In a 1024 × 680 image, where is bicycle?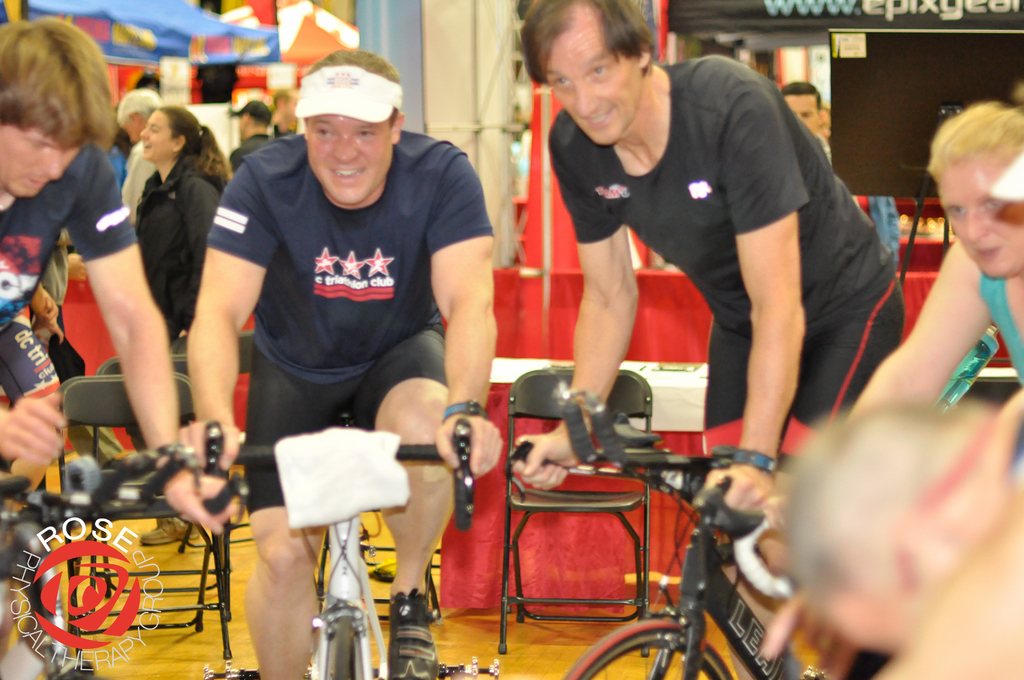
<box>508,390,811,679</box>.
